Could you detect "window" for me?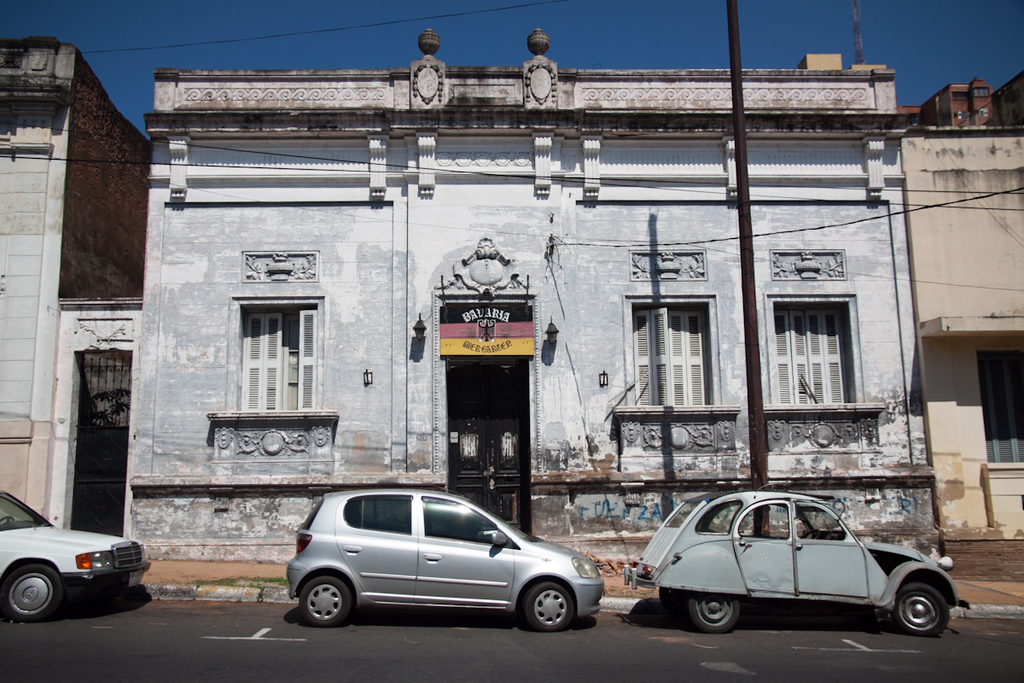
Detection result: 759 250 881 437.
